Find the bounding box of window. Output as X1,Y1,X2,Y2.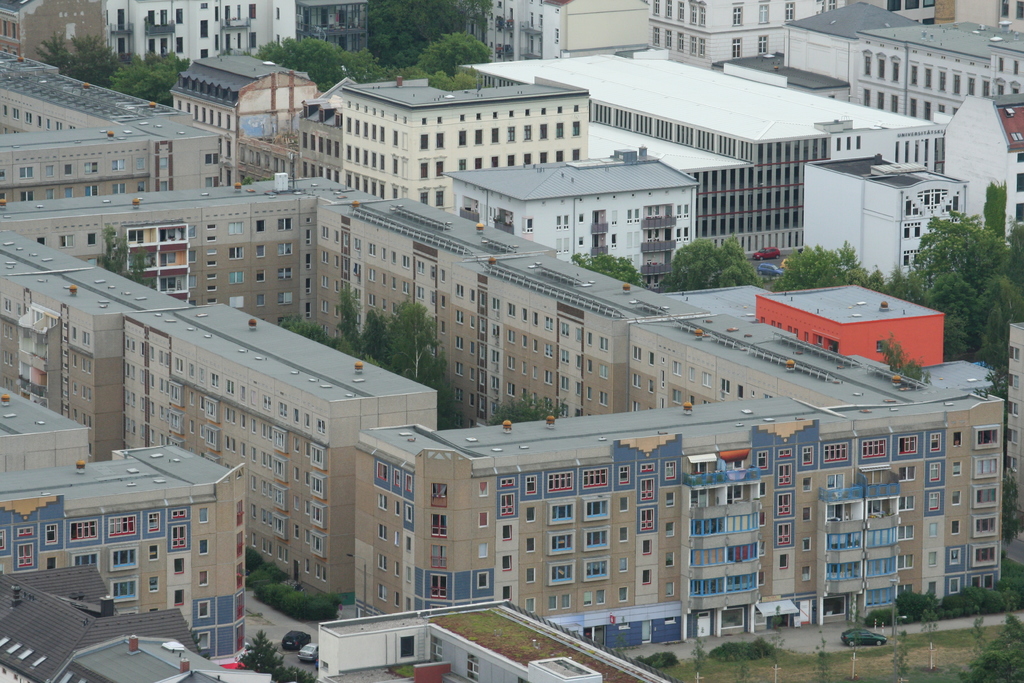
377,525,386,537.
